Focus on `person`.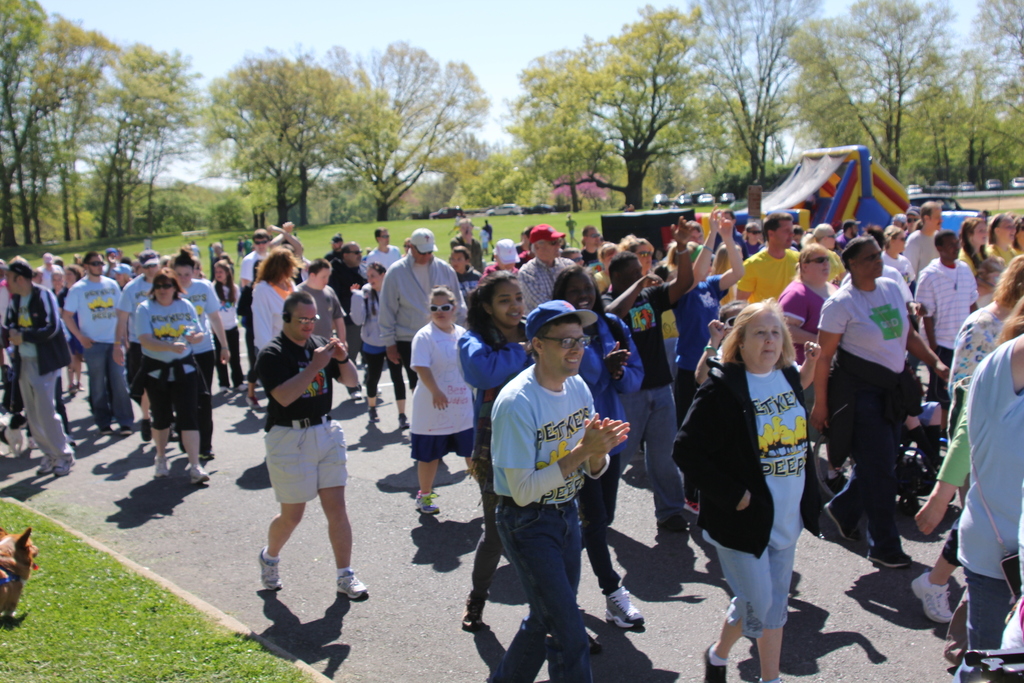
Focused at bbox=[667, 209, 743, 514].
